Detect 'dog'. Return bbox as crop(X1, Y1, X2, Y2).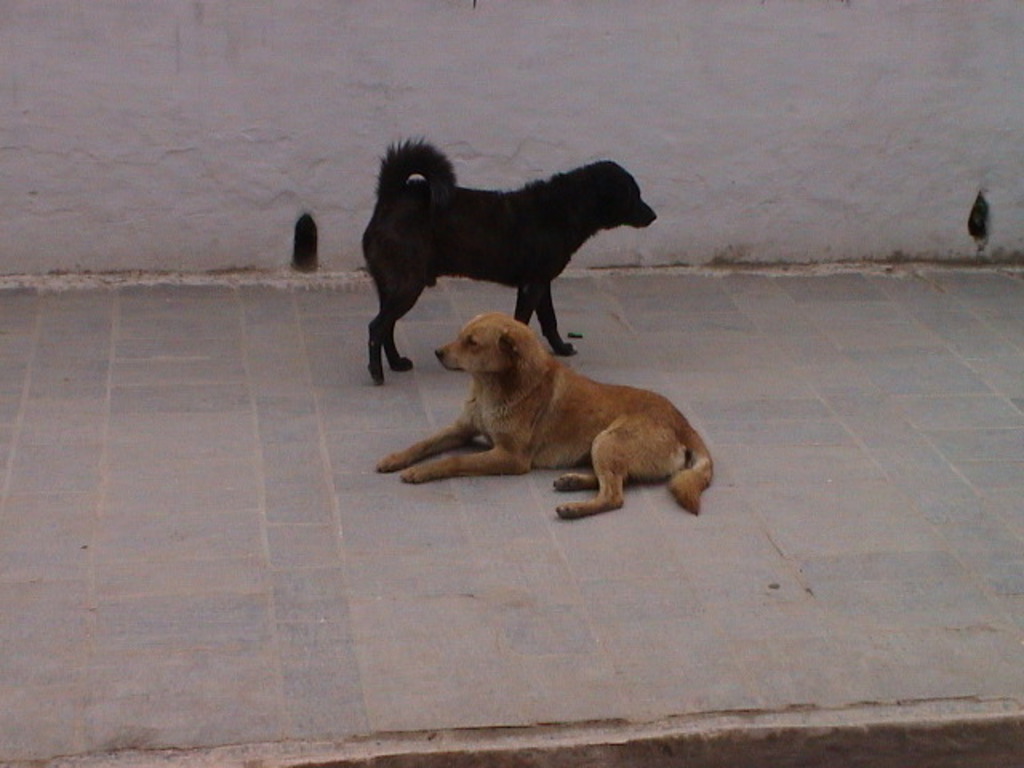
crop(374, 312, 731, 526).
